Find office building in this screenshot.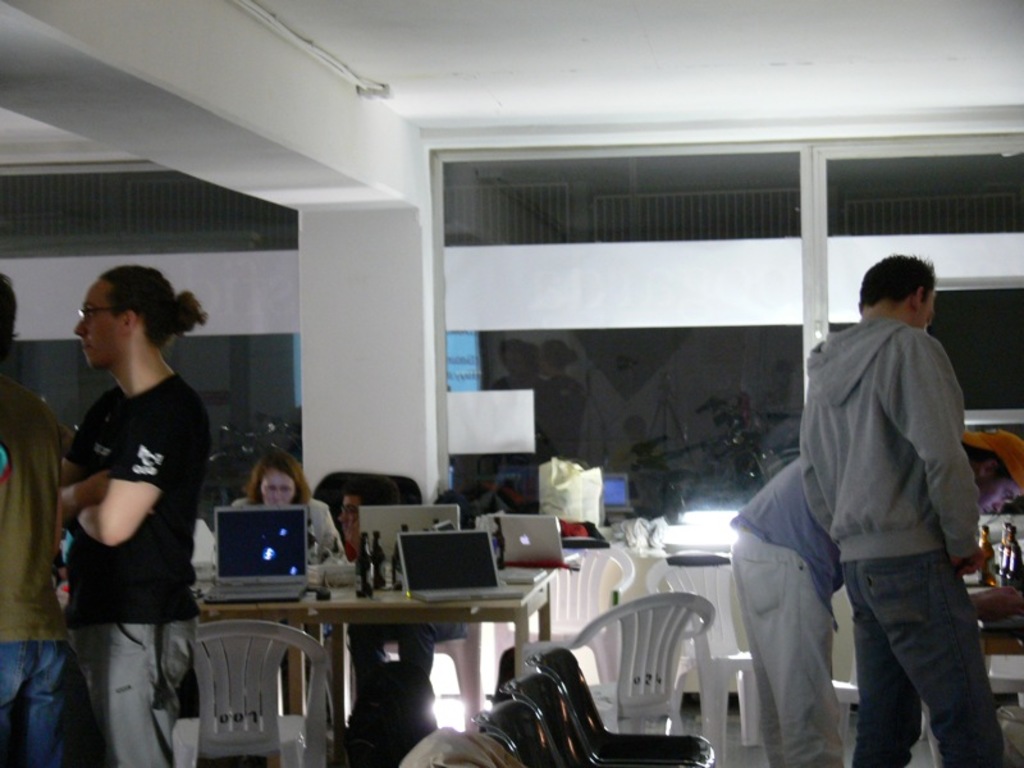
The bounding box for office building is <region>42, 131, 988, 753</region>.
